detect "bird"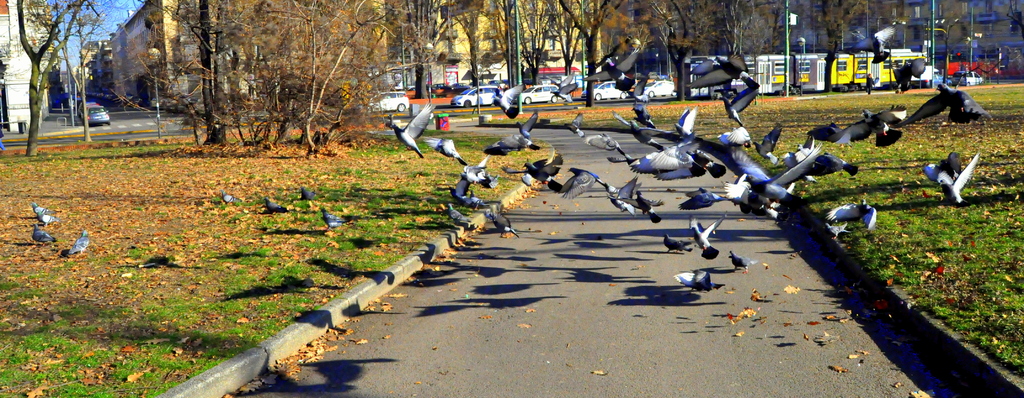
box=[380, 109, 427, 163]
